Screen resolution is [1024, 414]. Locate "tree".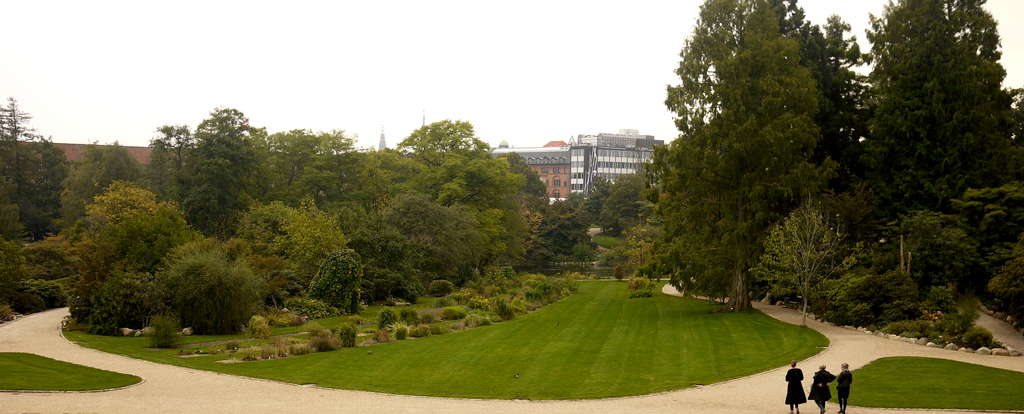
[x1=616, y1=239, x2=650, y2=291].
